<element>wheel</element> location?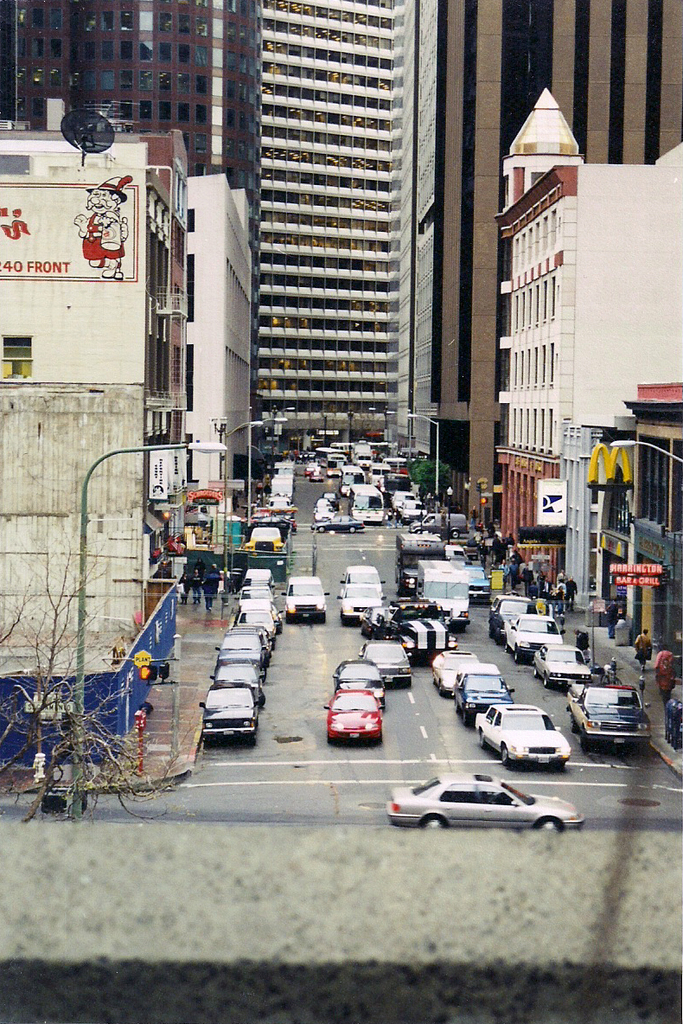
<region>530, 663, 539, 678</region>
